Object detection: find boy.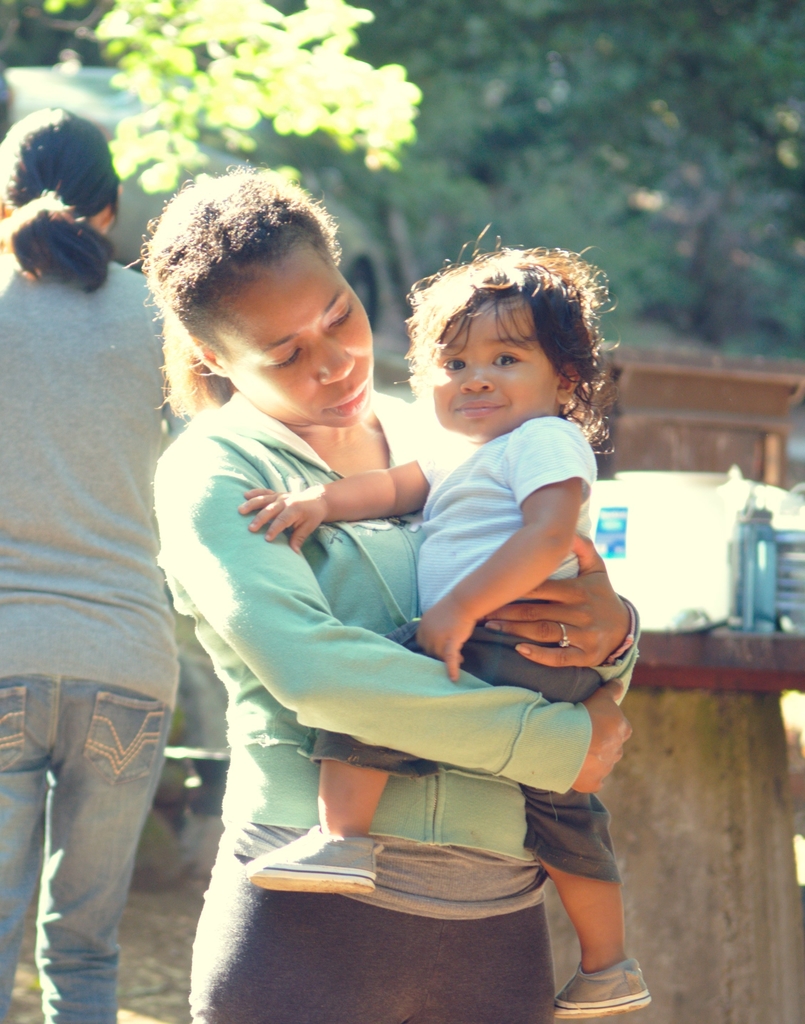
l=239, t=234, r=694, b=1020.
